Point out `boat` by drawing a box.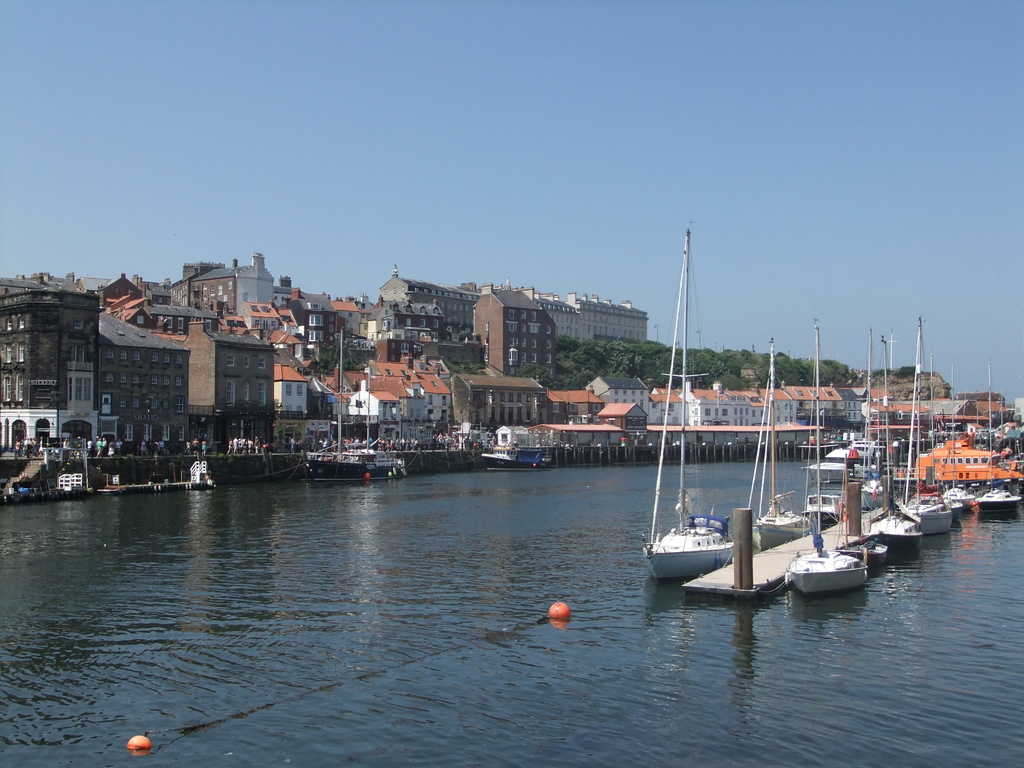
<region>480, 443, 554, 467</region>.
